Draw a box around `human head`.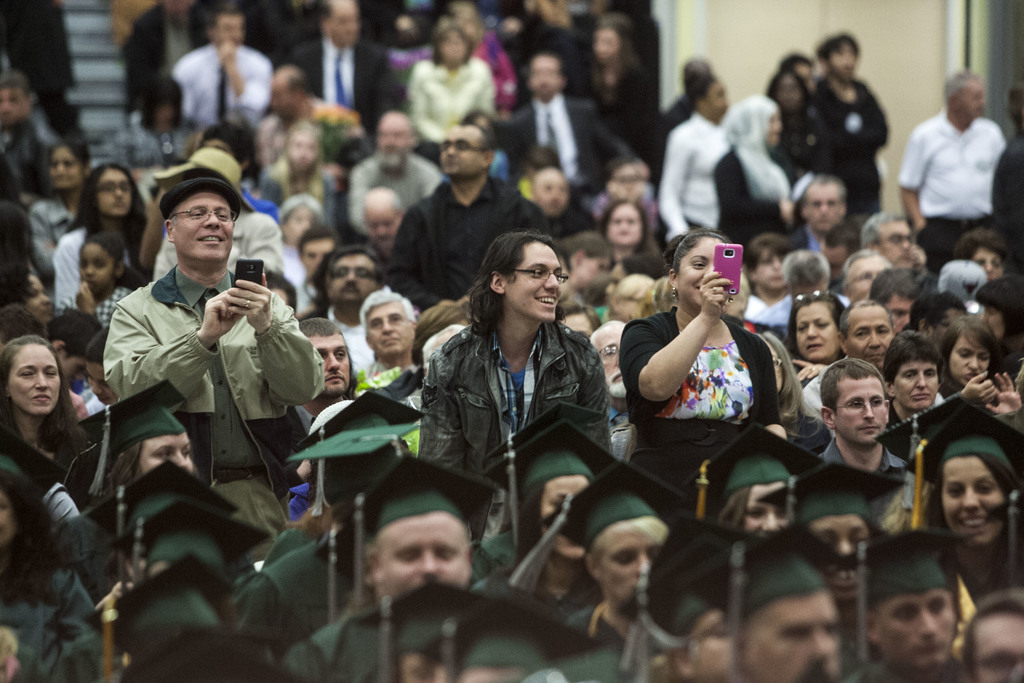
box=[940, 258, 989, 302].
